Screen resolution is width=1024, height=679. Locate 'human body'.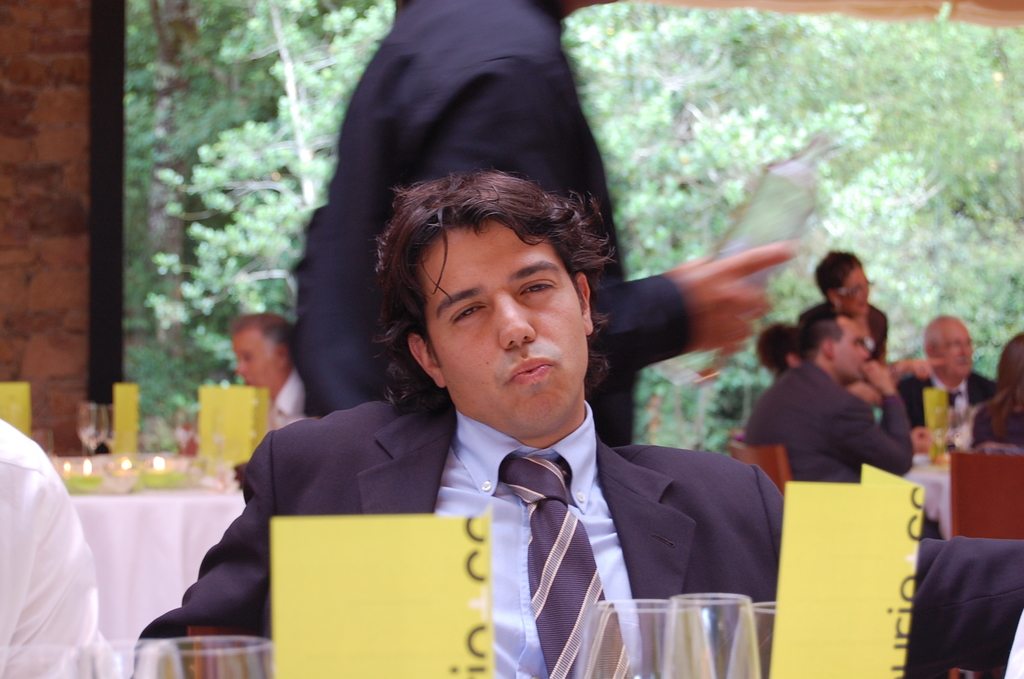
<bbox>744, 306, 911, 481</bbox>.
